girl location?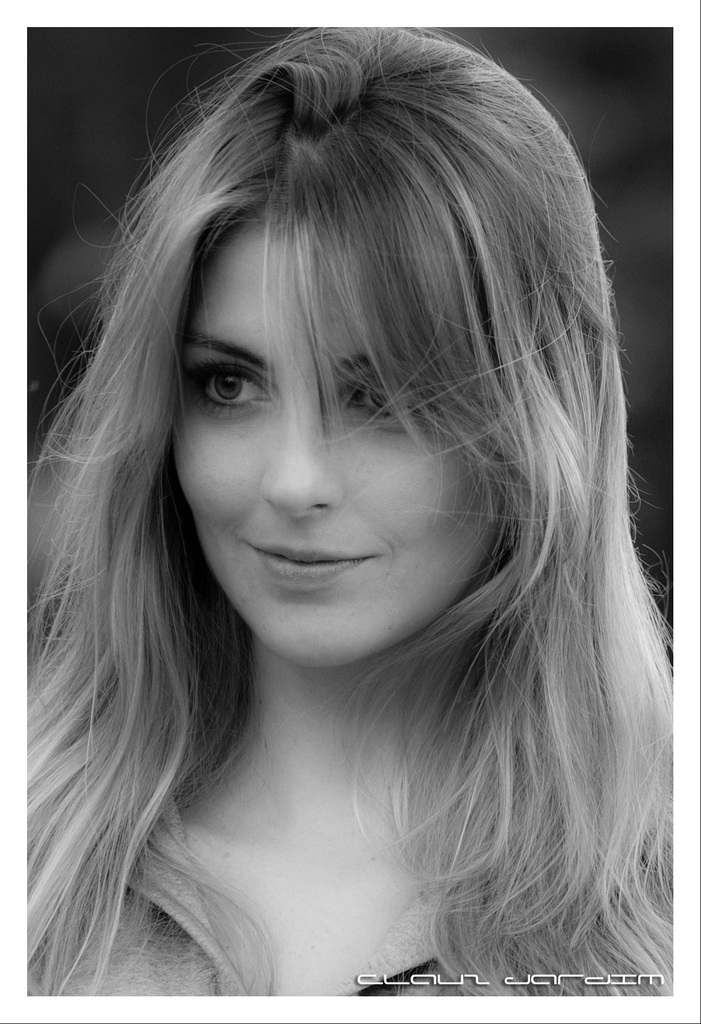
[x1=12, y1=34, x2=676, y2=1008]
